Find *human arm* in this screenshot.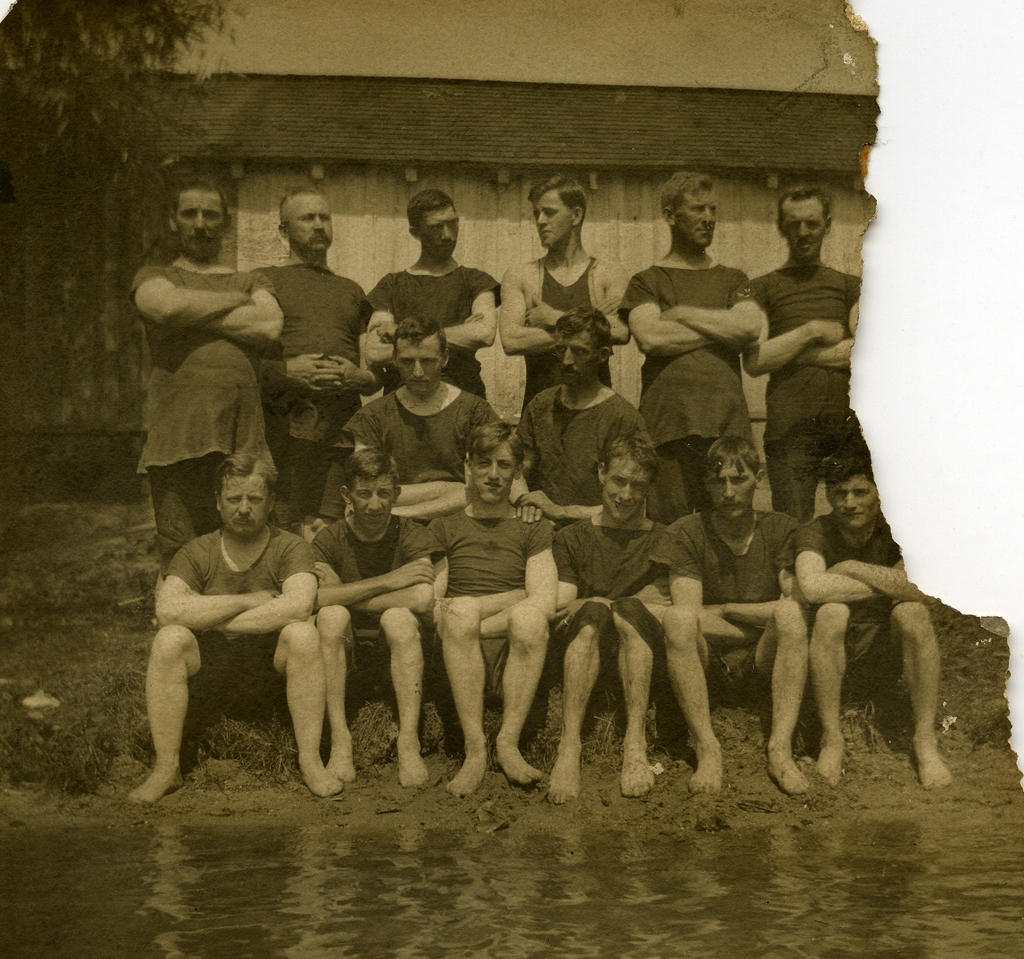
The bounding box for *human arm* is box=[415, 263, 504, 353].
